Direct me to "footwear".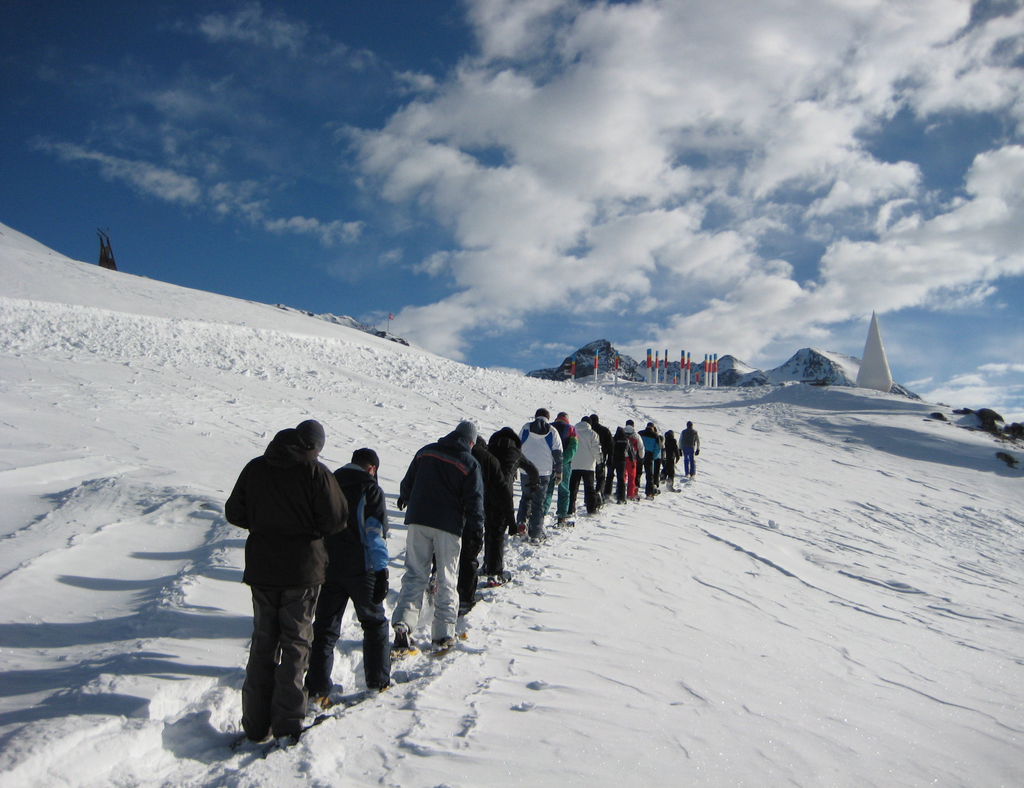
Direction: locate(488, 571, 507, 588).
